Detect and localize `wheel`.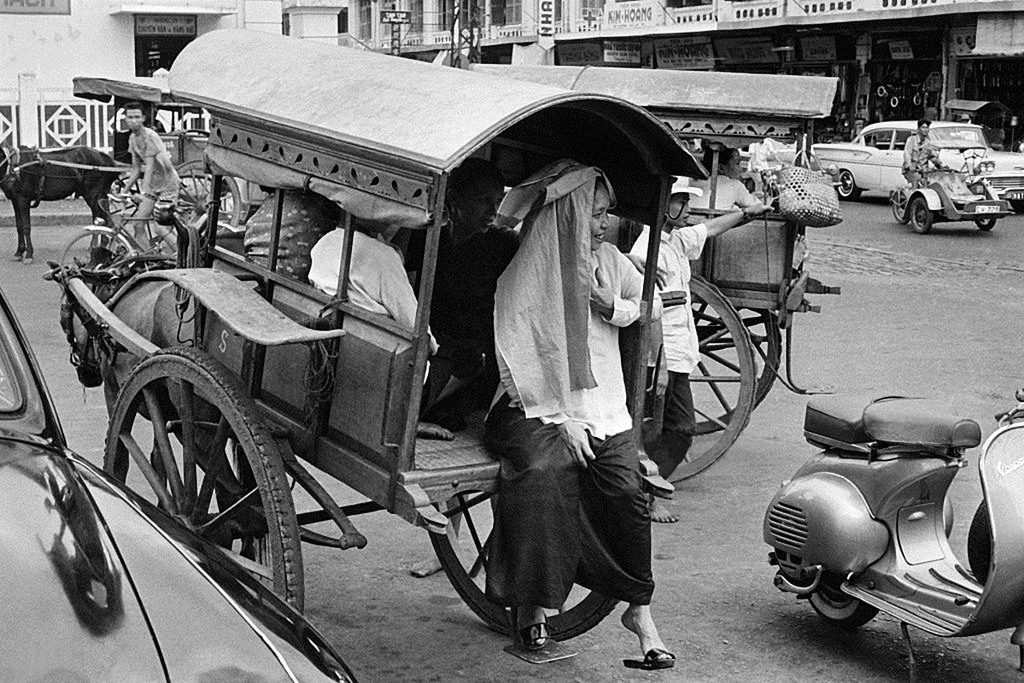
Localized at [left=93, top=320, right=297, bottom=615].
